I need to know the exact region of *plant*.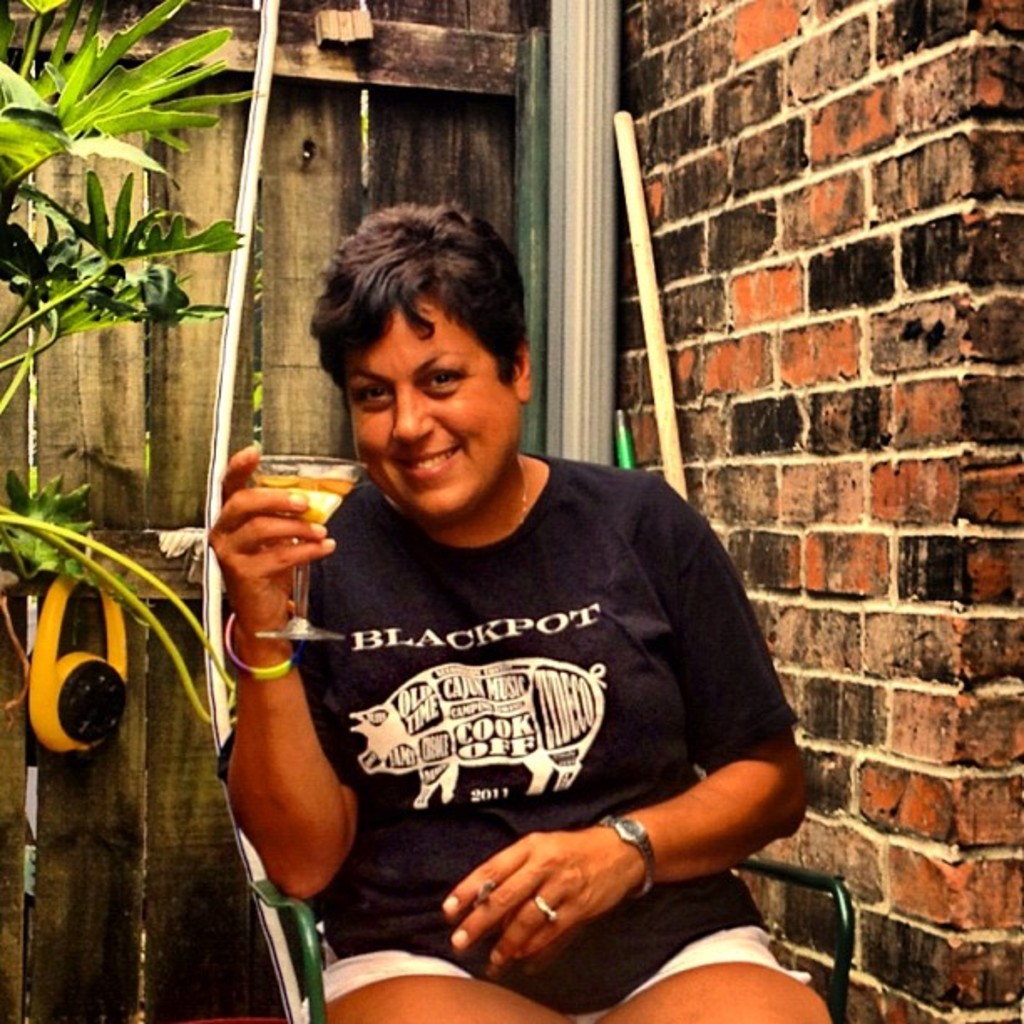
Region: {"left": 0, "top": 0, "right": 256, "bottom": 728}.
